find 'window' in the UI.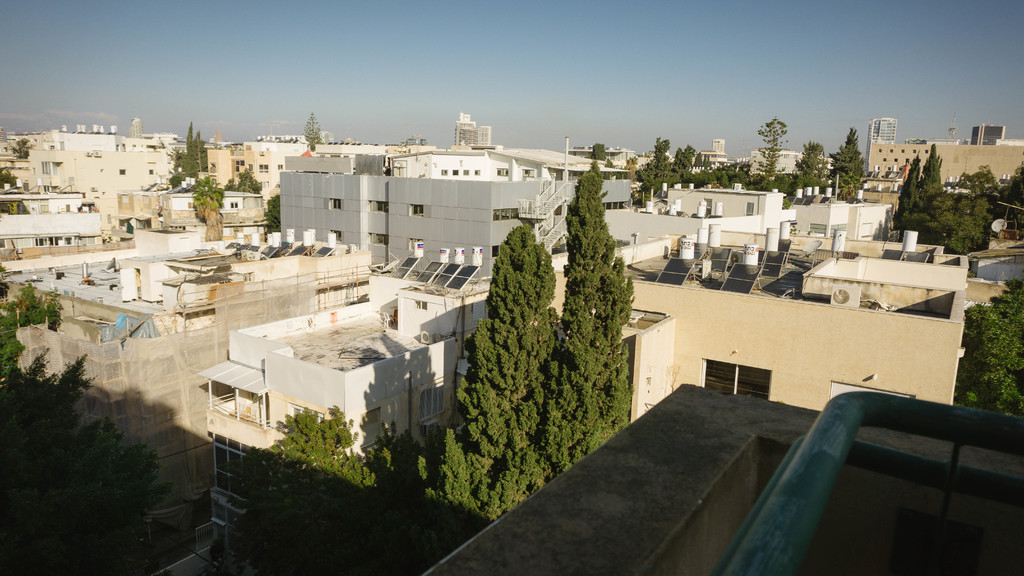
UI element at detection(415, 385, 448, 428).
